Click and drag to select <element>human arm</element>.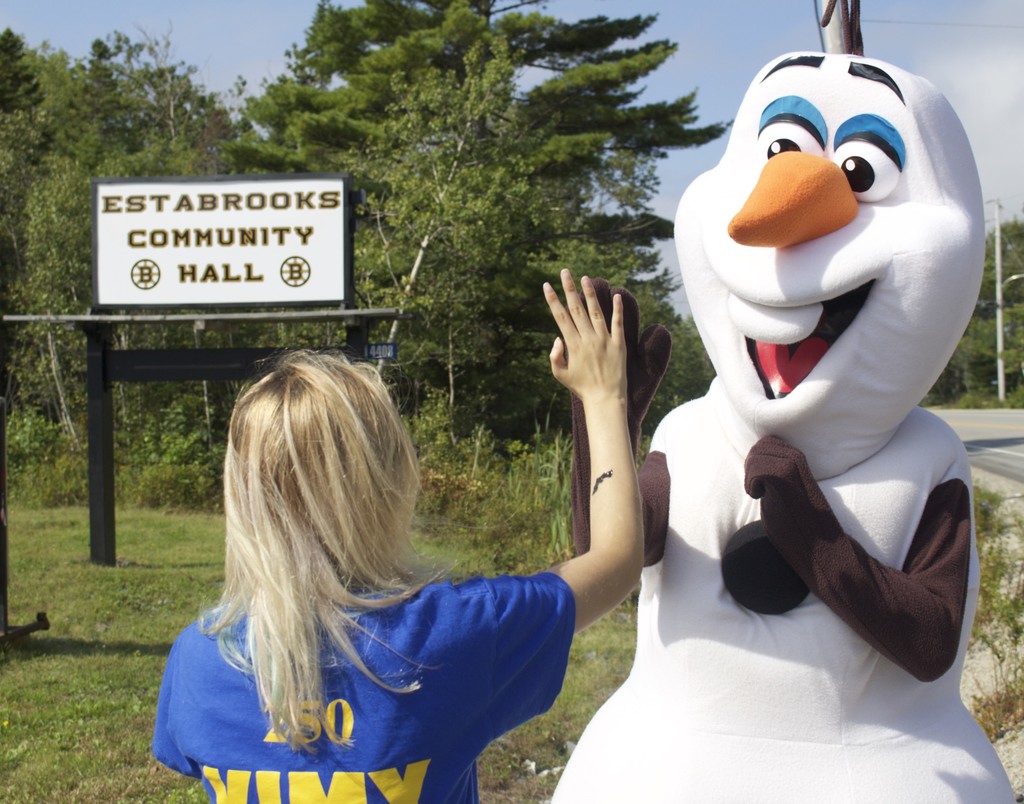
Selection: <bbox>563, 270, 684, 578</bbox>.
